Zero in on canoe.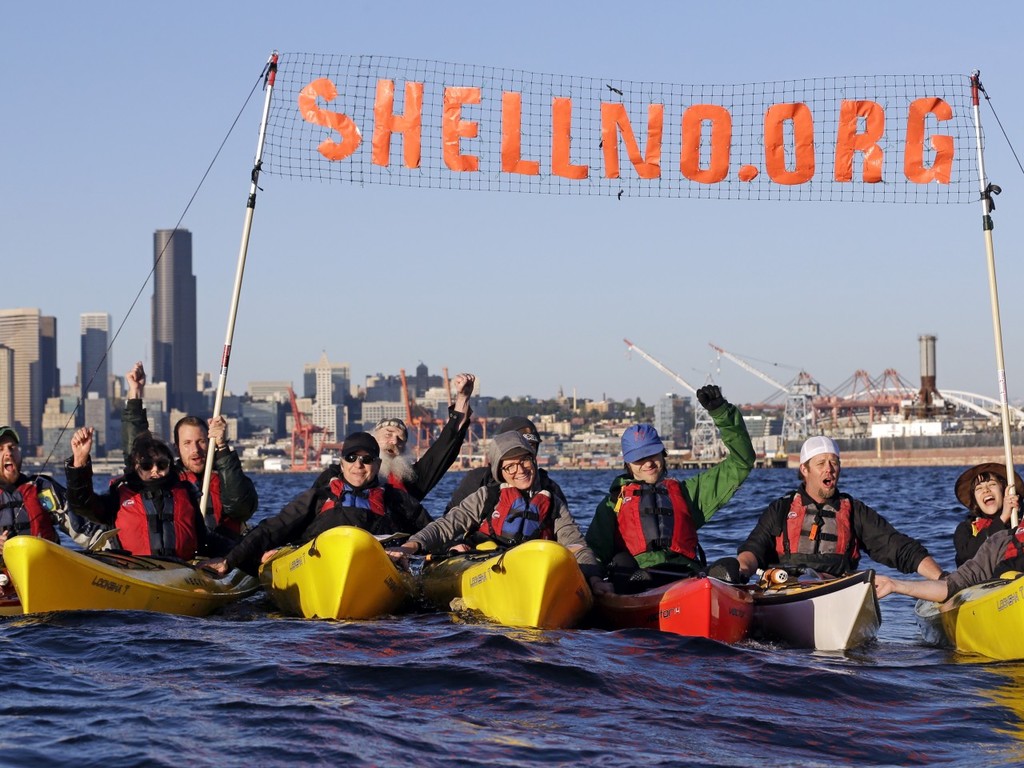
Zeroed in: 916 572 1023 664.
